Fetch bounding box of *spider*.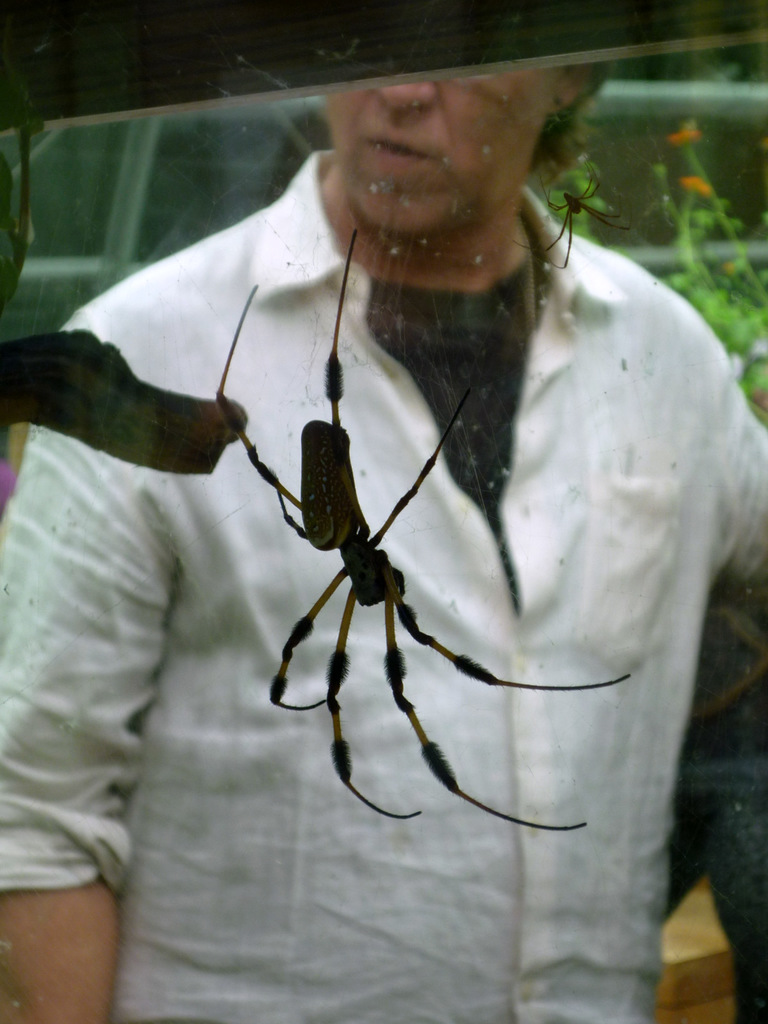
Bbox: bbox(211, 225, 640, 831).
